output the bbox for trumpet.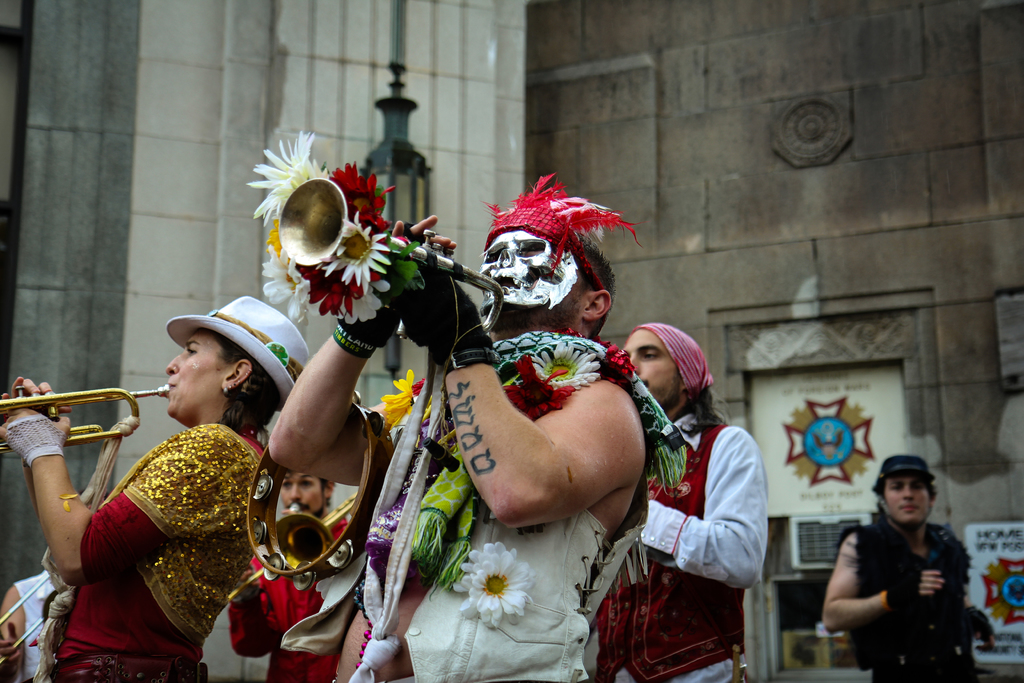
9/387/171/489.
